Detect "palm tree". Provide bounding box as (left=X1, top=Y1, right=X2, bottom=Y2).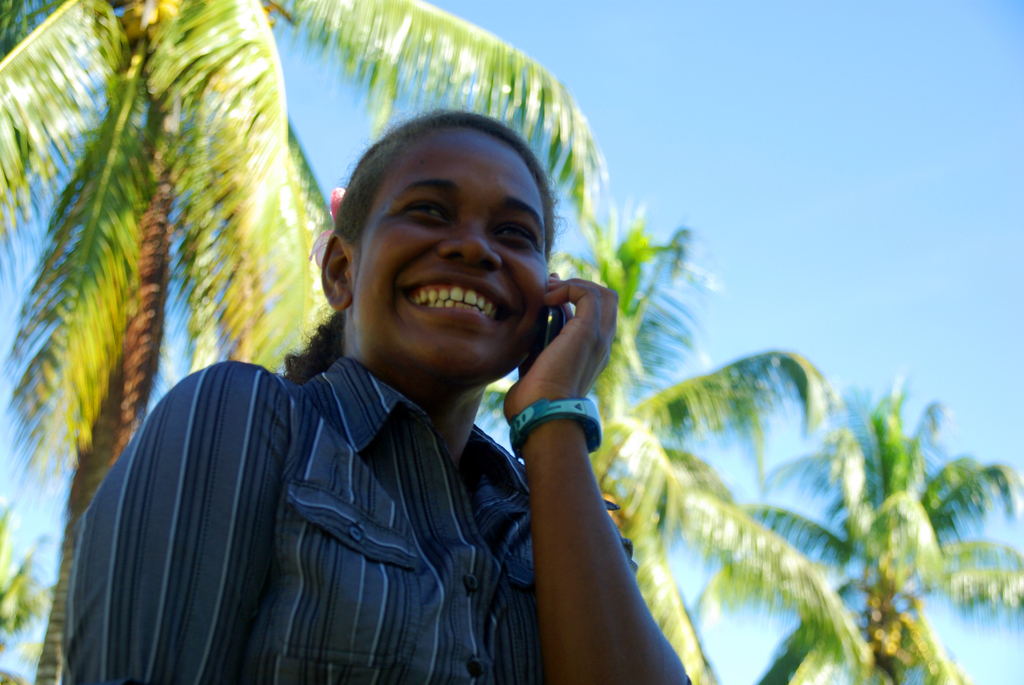
(left=716, top=383, right=1017, bottom=684).
